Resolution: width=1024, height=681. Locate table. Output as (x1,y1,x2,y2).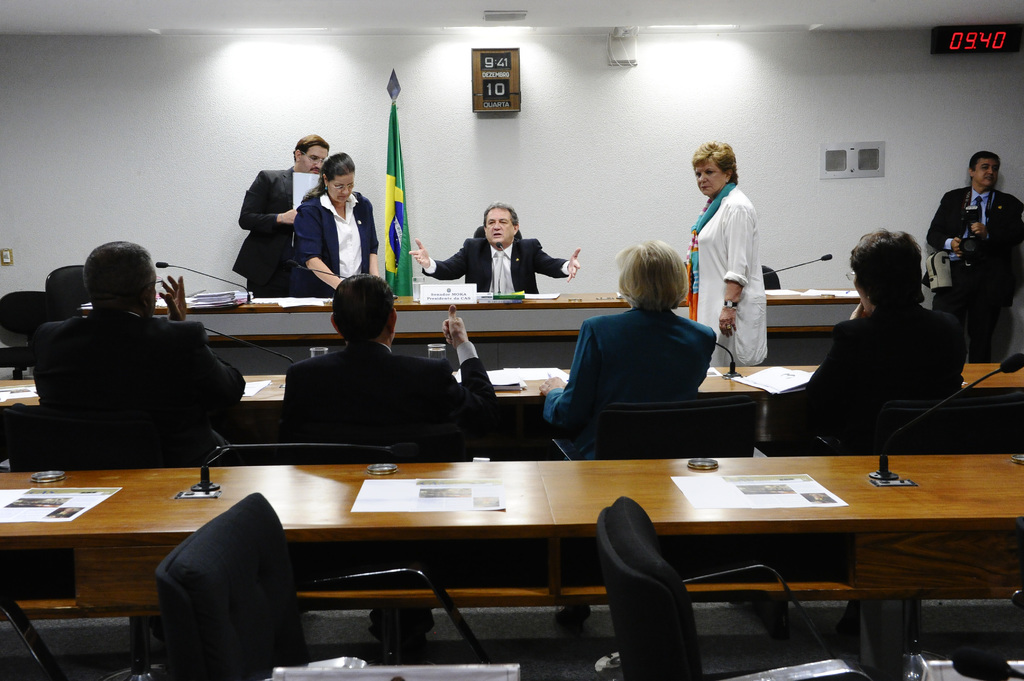
(76,296,860,339).
